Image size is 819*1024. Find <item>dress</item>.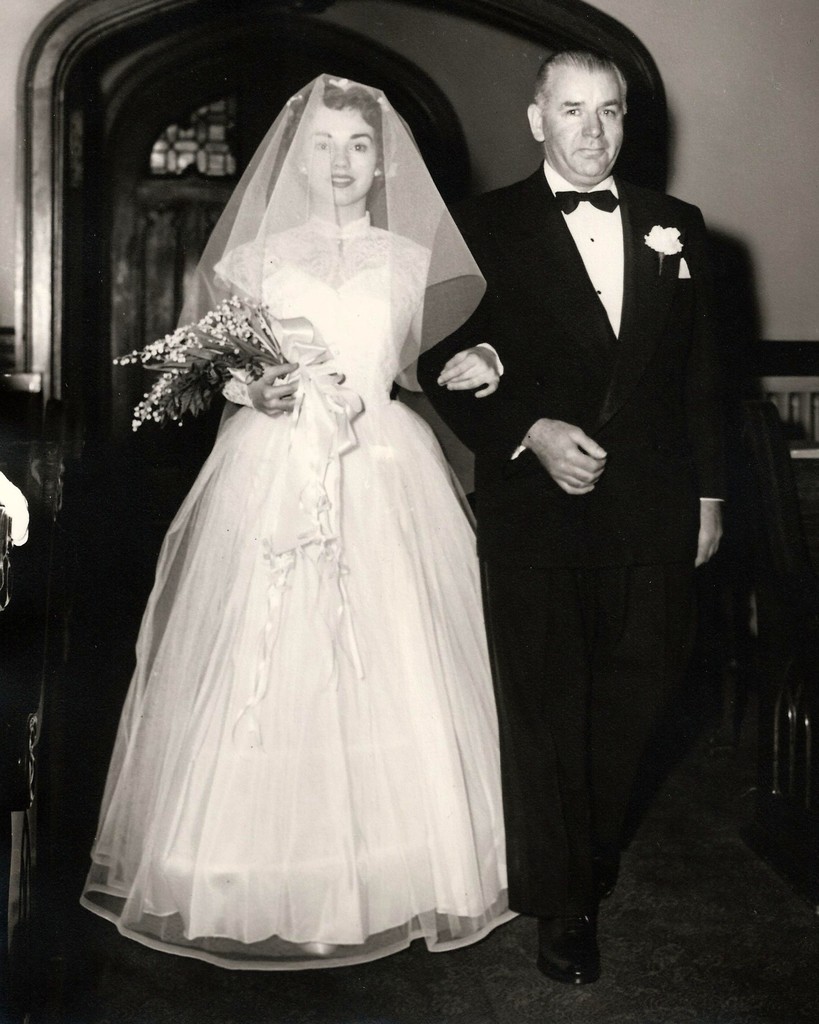
l=74, t=205, r=524, b=973.
